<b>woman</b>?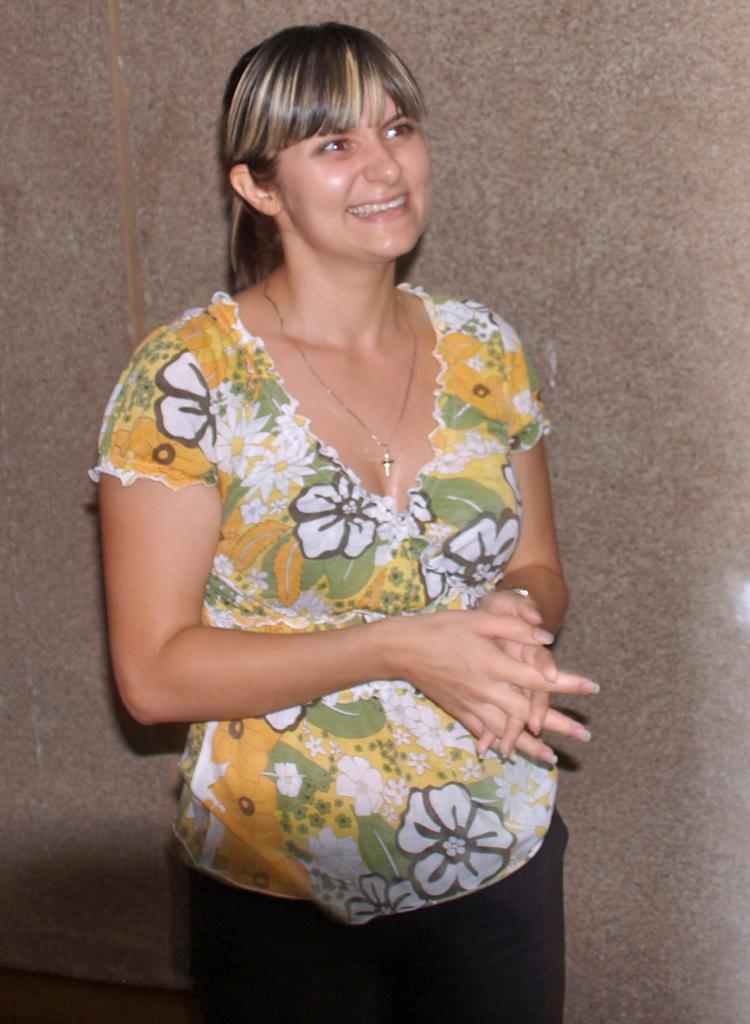
<bbox>69, 14, 609, 971</bbox>
